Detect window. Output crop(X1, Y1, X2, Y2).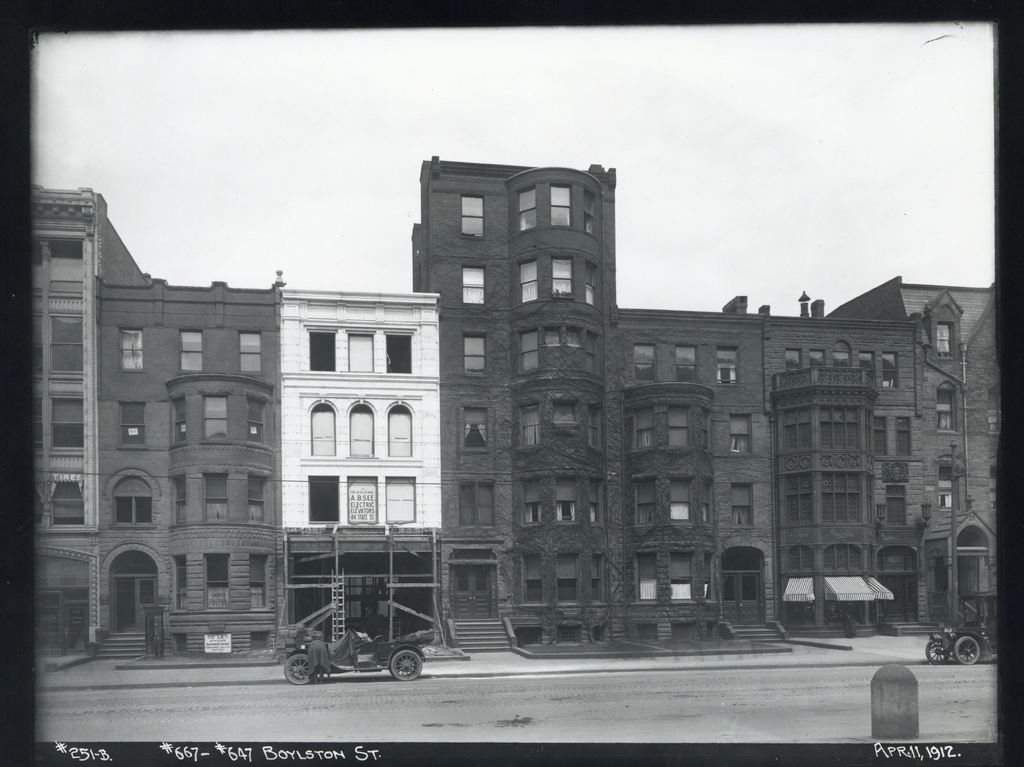
crop(584, 334, 598, 375).
